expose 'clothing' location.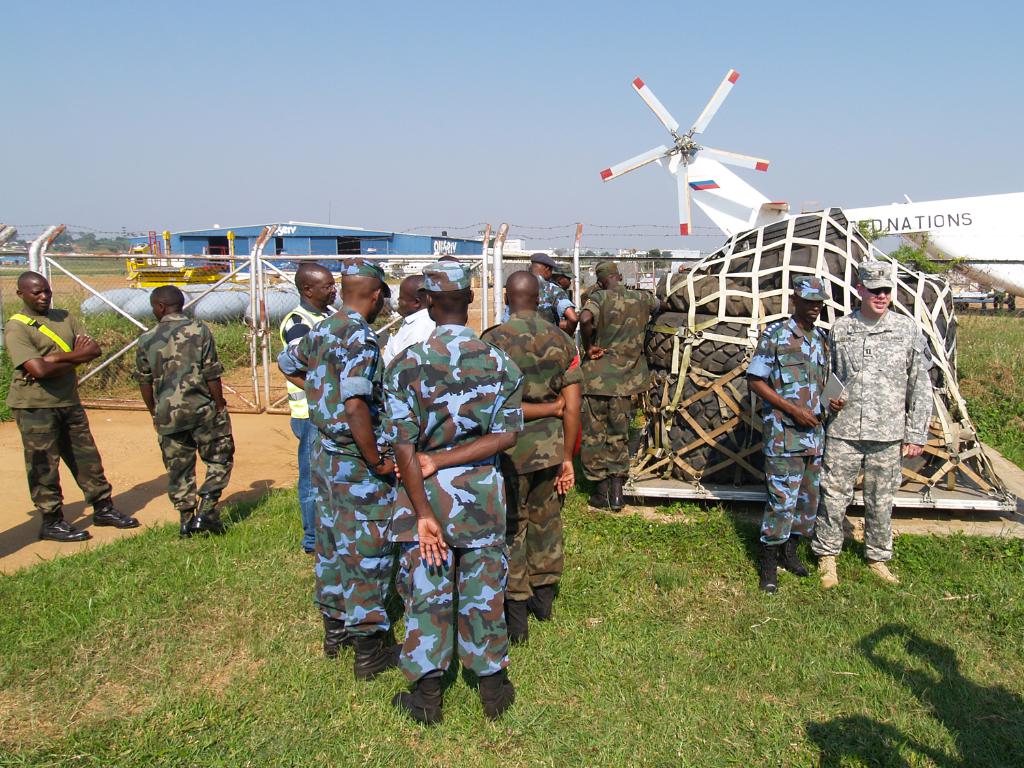
Exposed at [x1=375, y1=332, x2=507, y2=694].
